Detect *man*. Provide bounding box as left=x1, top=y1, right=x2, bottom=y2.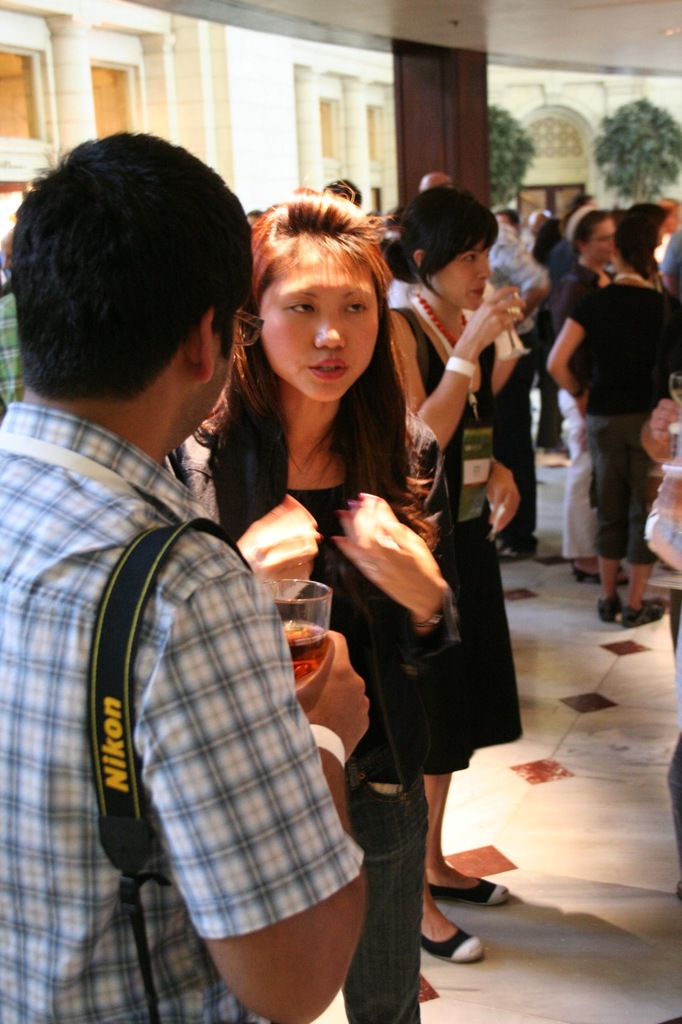
left=423, top=170, right=549, bottom=557.
